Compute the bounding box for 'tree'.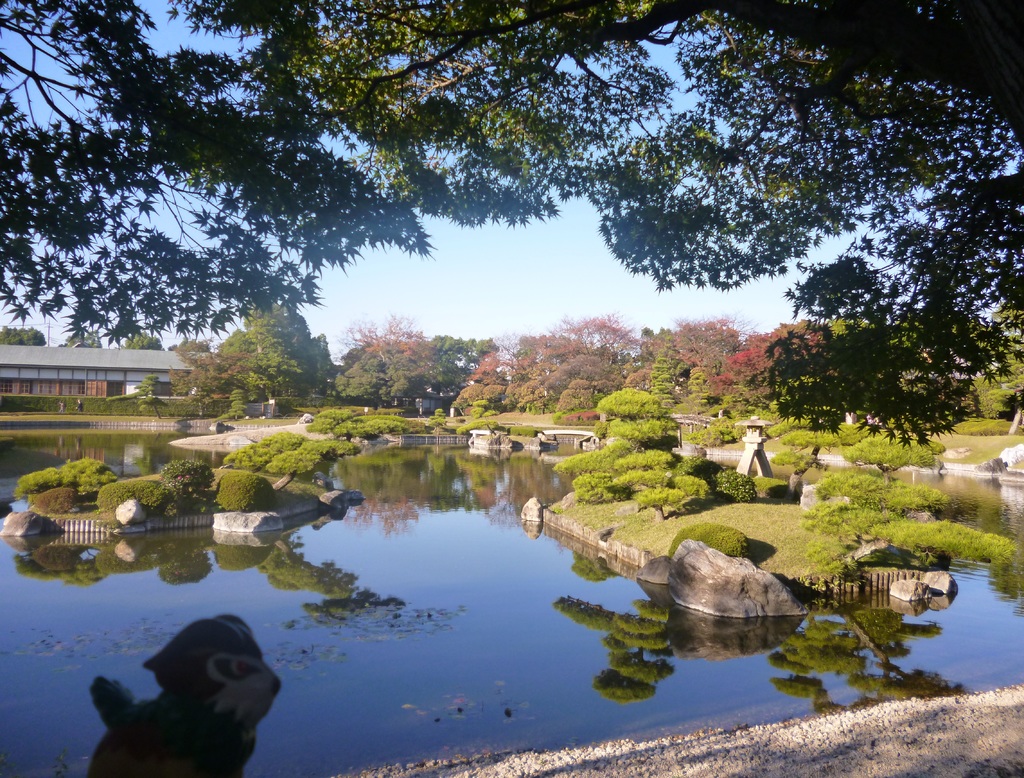
[216,325,265,371].
